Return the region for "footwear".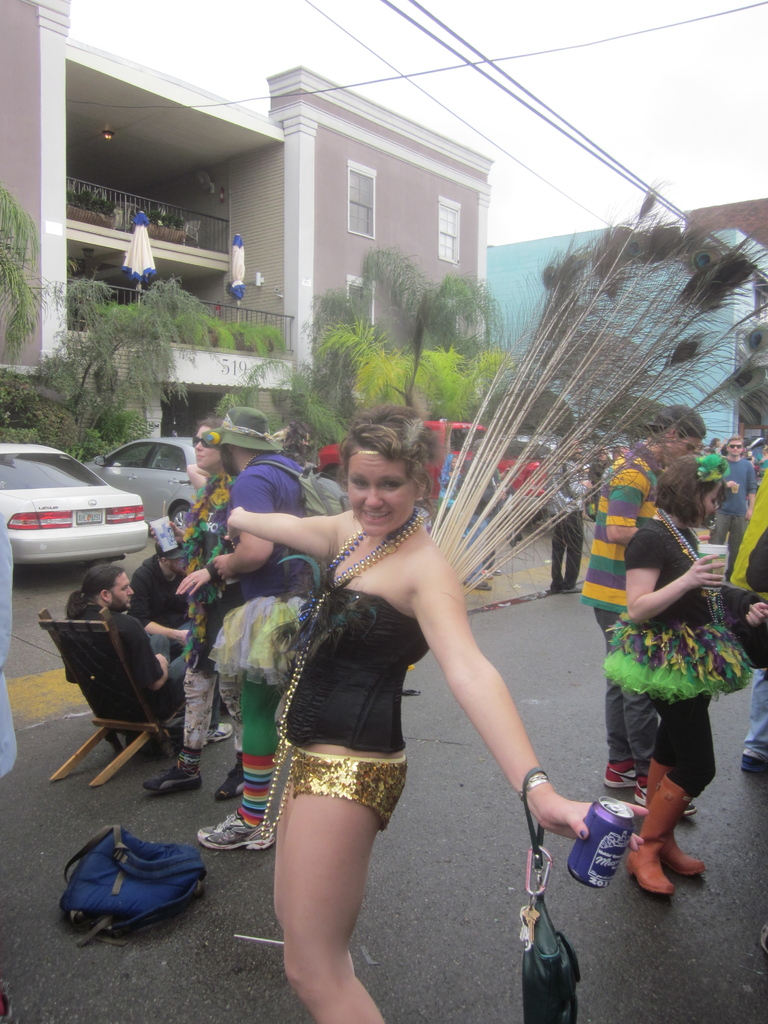
(x1=198, y1=808, x2=275, y2=851).
